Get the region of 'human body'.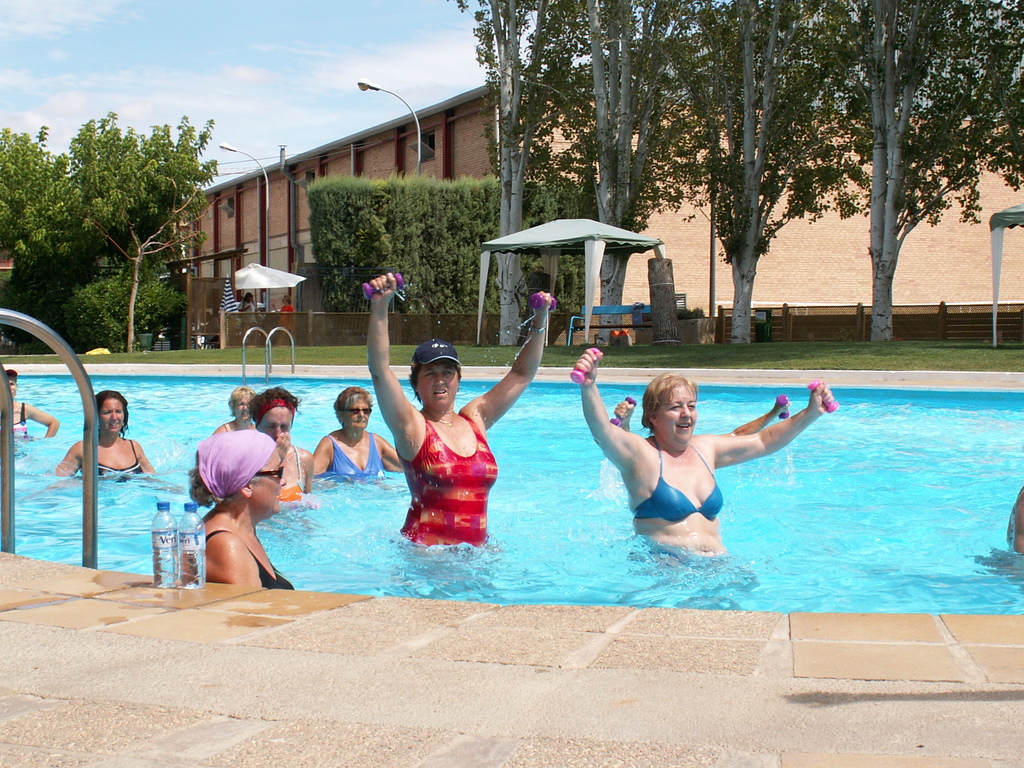
crop(4, 365, 57, 449).
